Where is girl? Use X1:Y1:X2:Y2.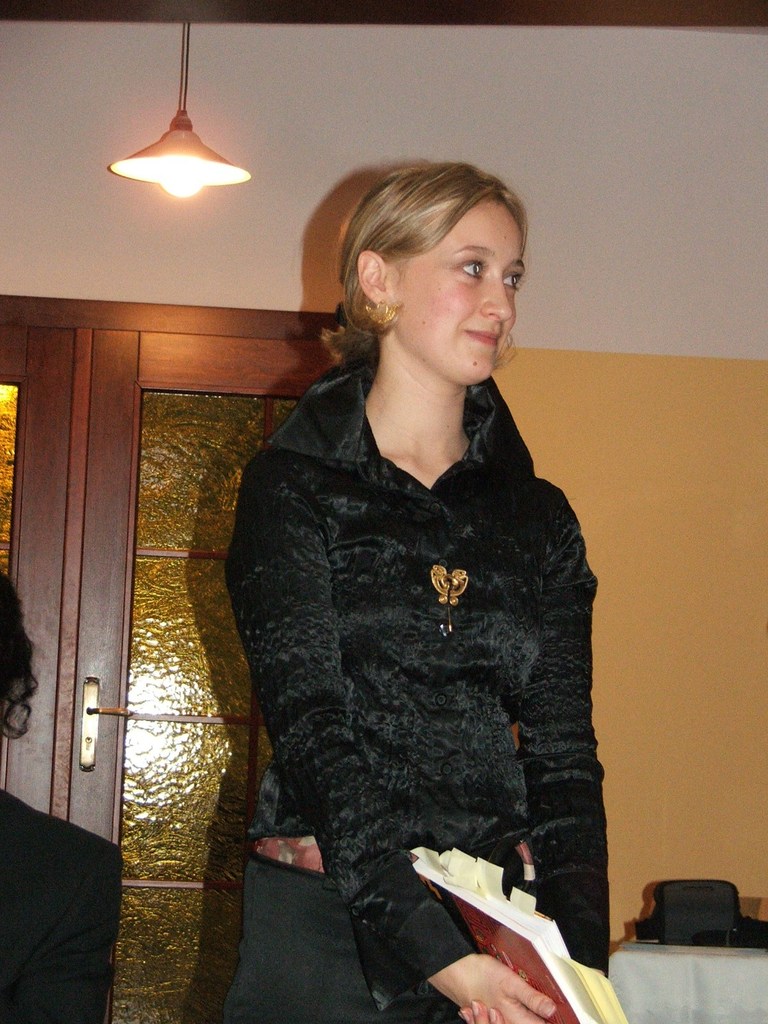
232:151:625:1023.
